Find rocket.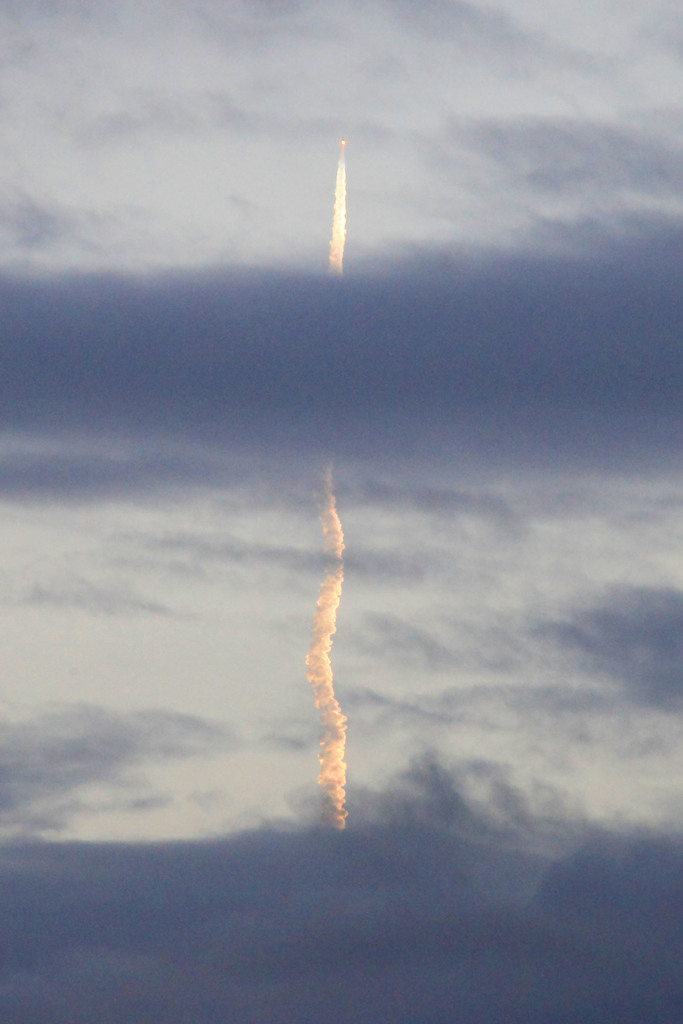
select_region(342, 136, 343, 148).
